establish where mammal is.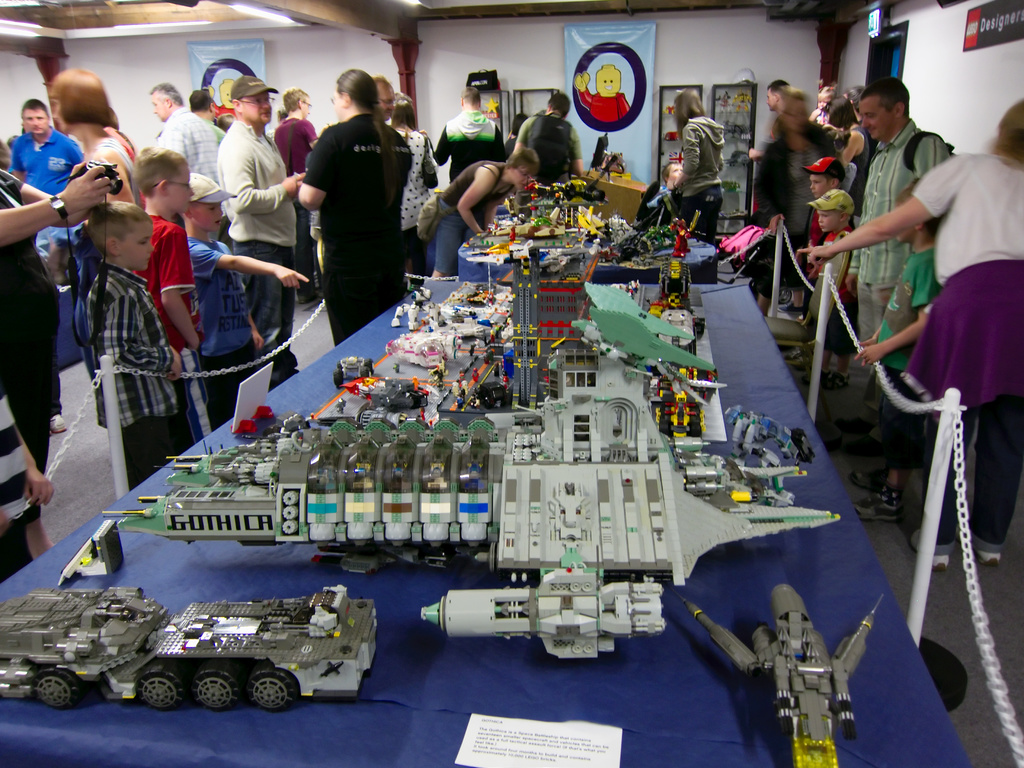
Established at rect(808, 81, 840, 122).
